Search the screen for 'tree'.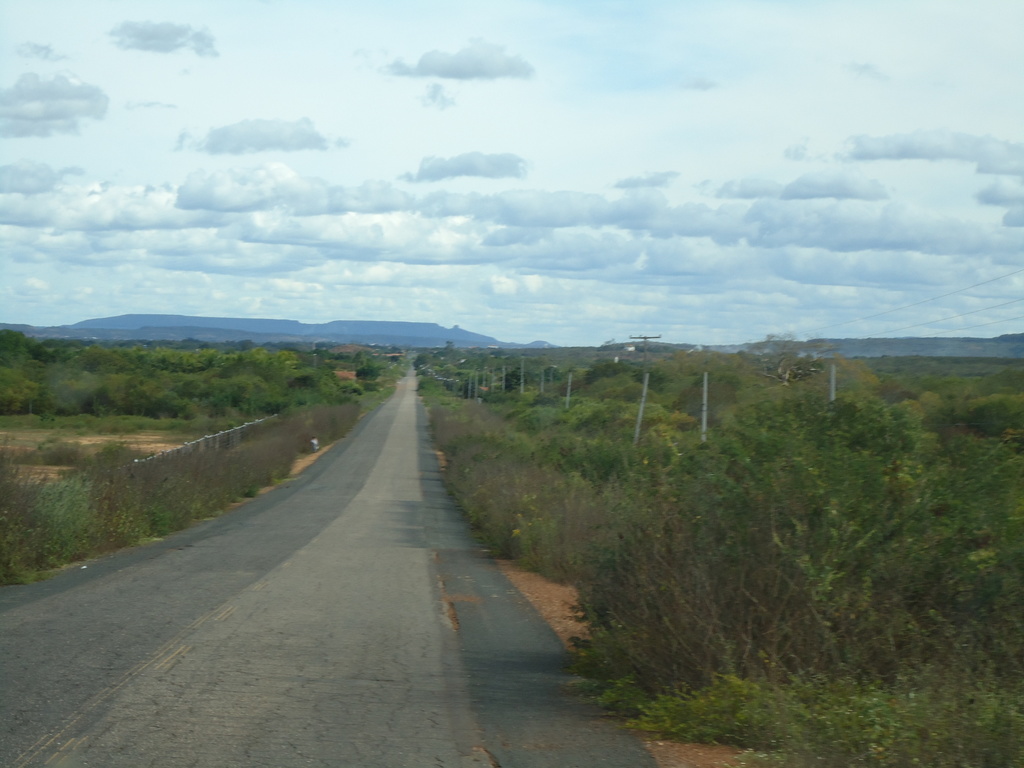
Found at Rect(716, 393, 1023, 674).
